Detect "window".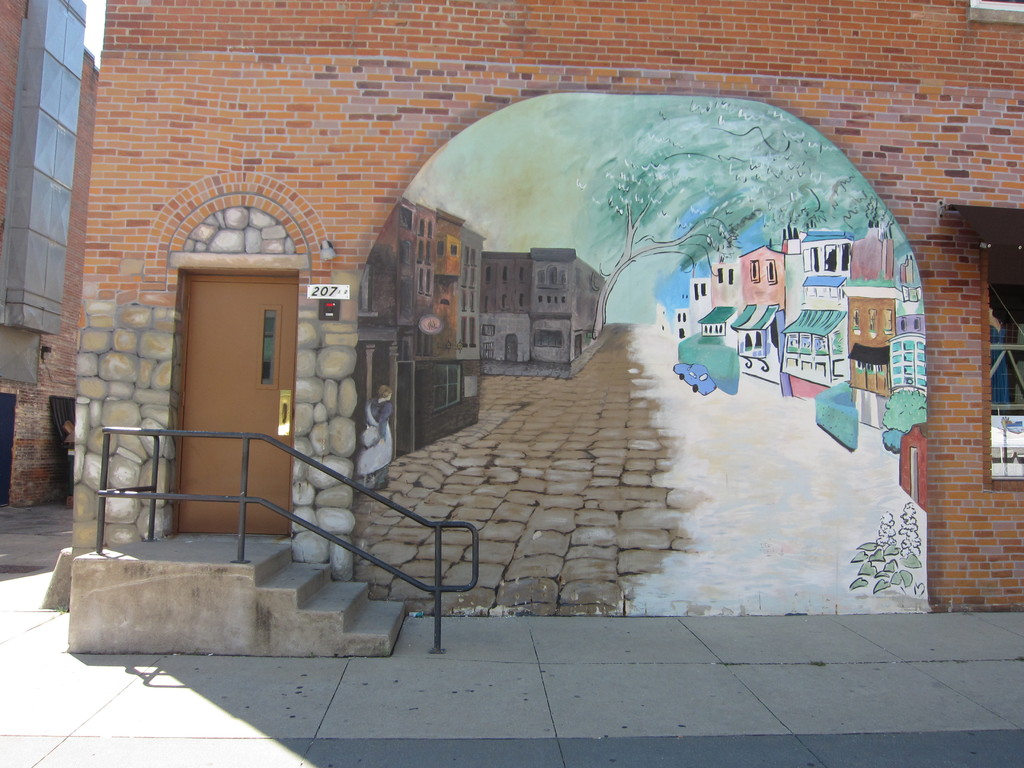
Detected at 416 333 436 354.
